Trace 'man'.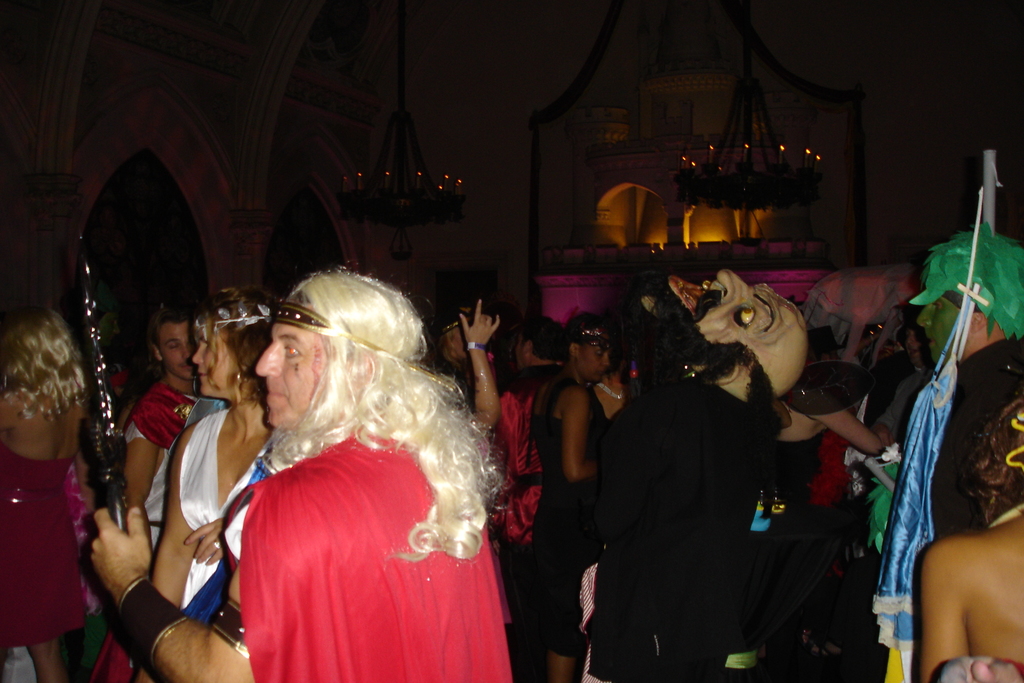
Traced to rect(425, 295, 497, 431).
